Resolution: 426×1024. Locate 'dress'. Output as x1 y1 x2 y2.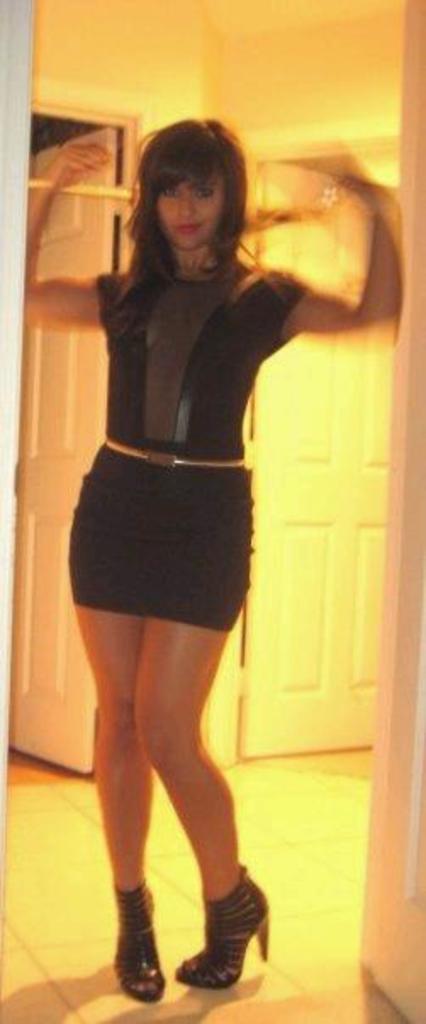
64 264 311 632.
